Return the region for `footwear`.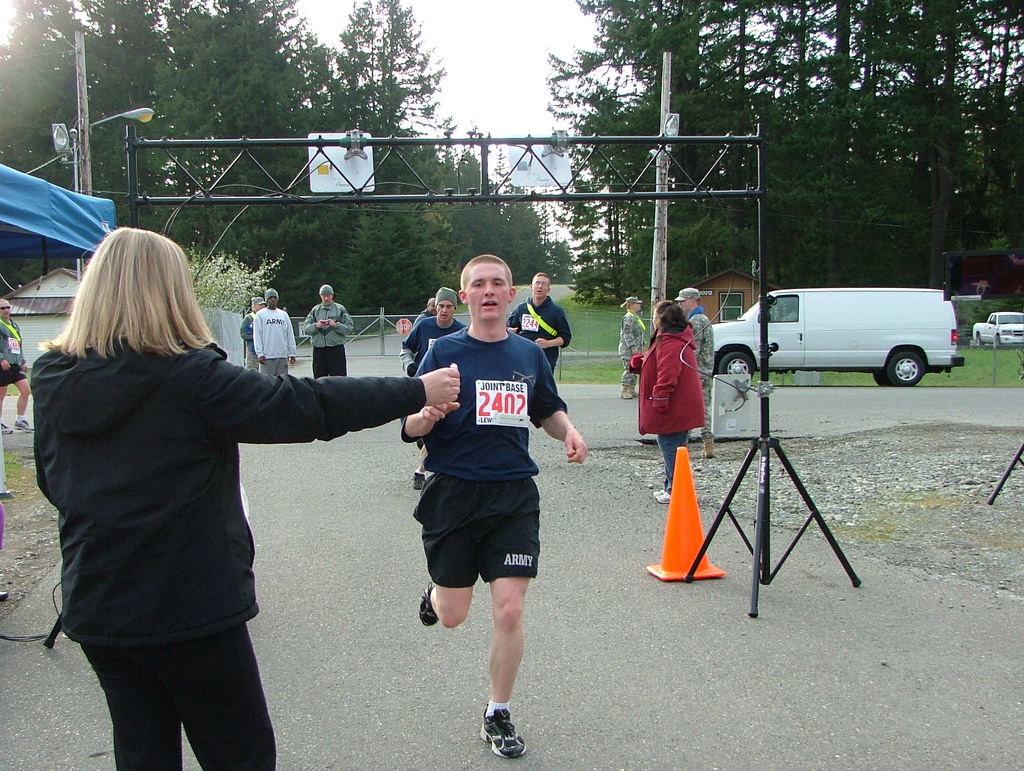
Rect(480, 709, 529, 757).
